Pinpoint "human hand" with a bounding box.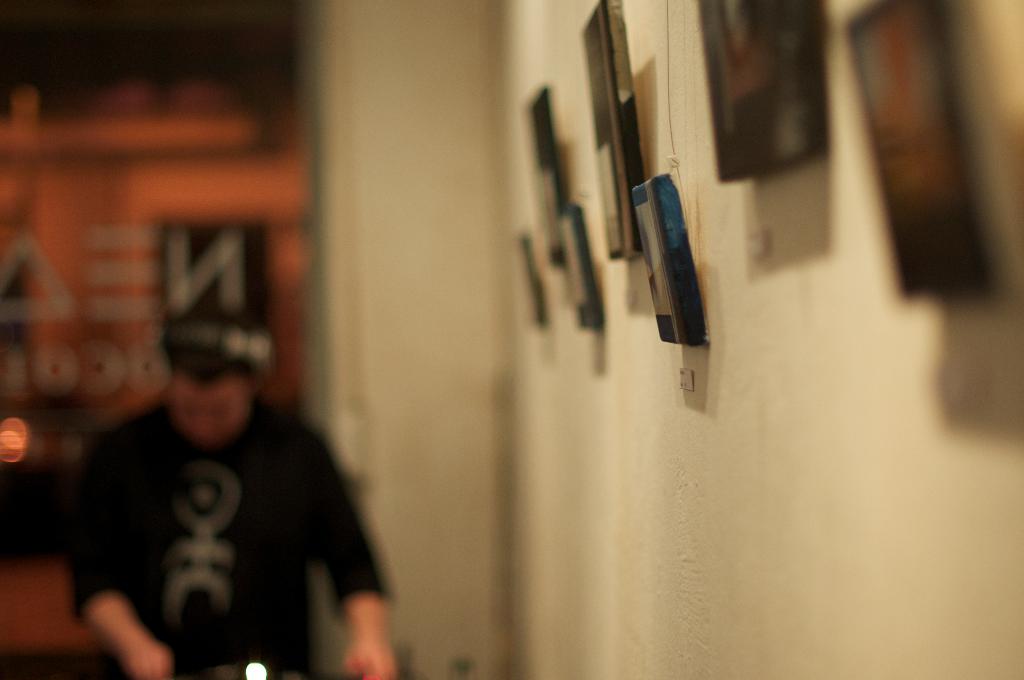
box(129, 645, 171, 679).
